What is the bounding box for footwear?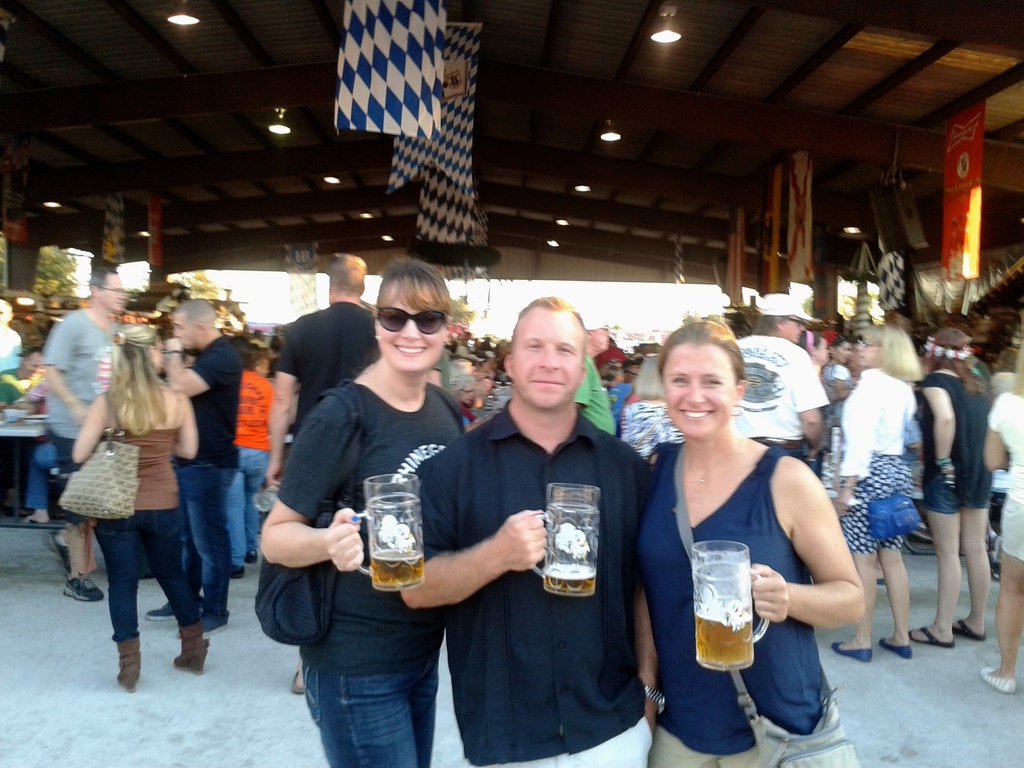
[x1=115, y1=632, x2=143, y2=694].
